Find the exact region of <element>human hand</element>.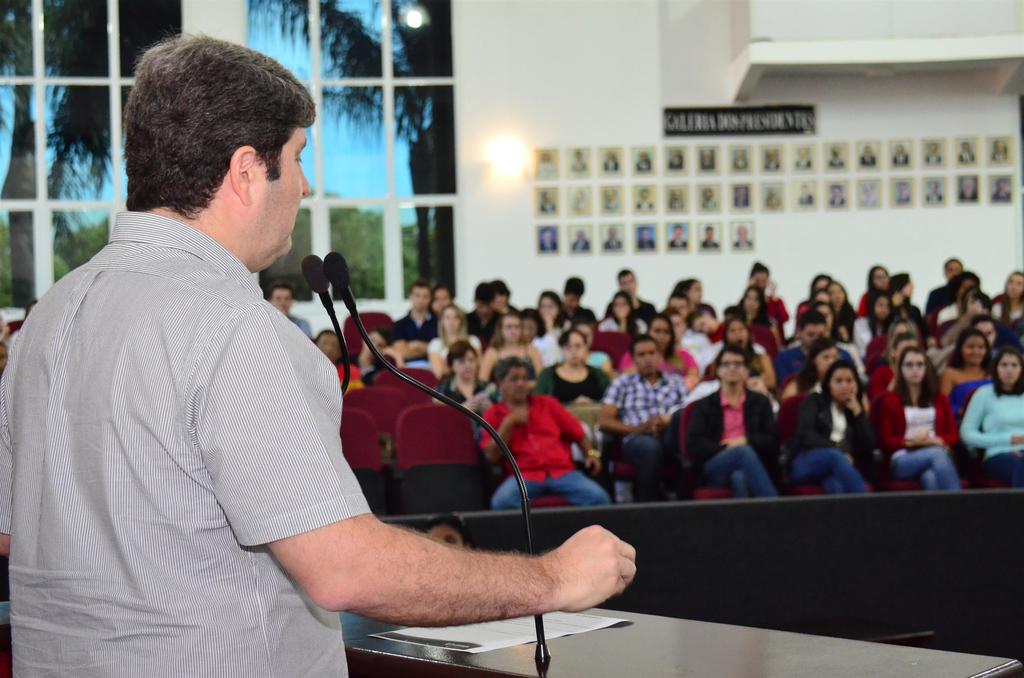
Exact region: box=[463, 398, 476, 414].
